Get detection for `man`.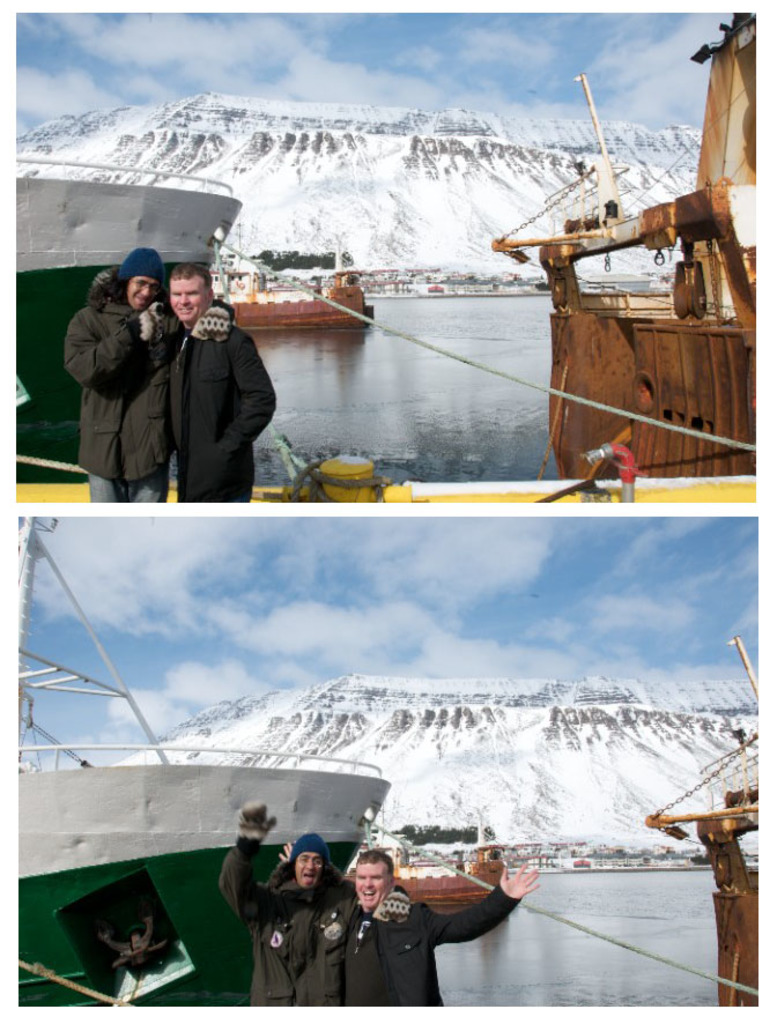
Detection: BBox(224, 801, 406, 1008).
